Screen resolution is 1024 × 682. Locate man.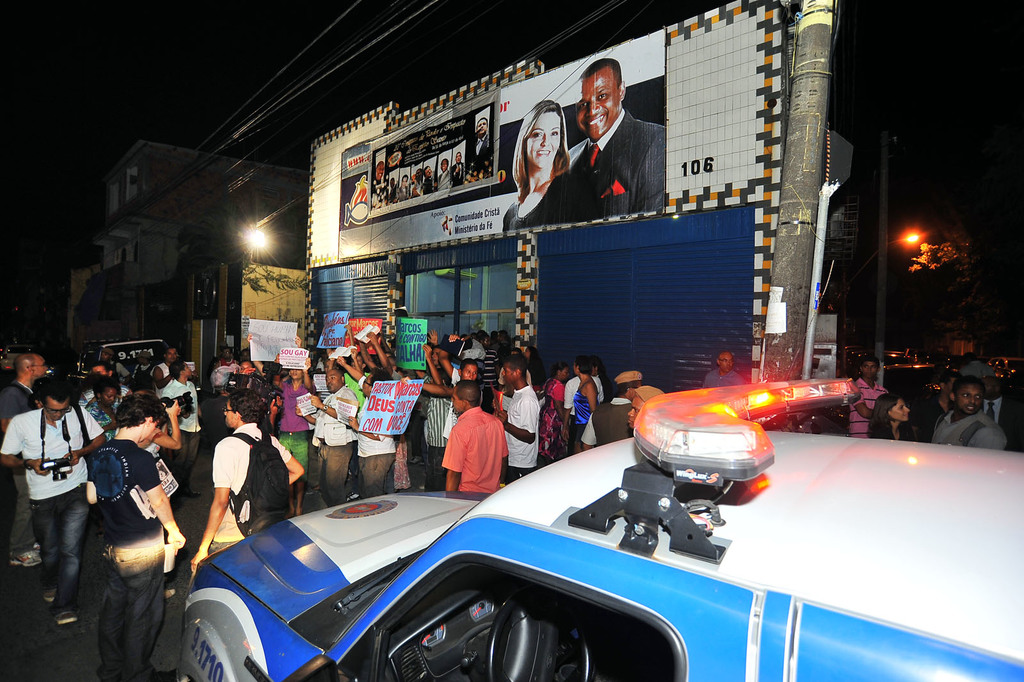
Rect(561, 67, 668, 221).
